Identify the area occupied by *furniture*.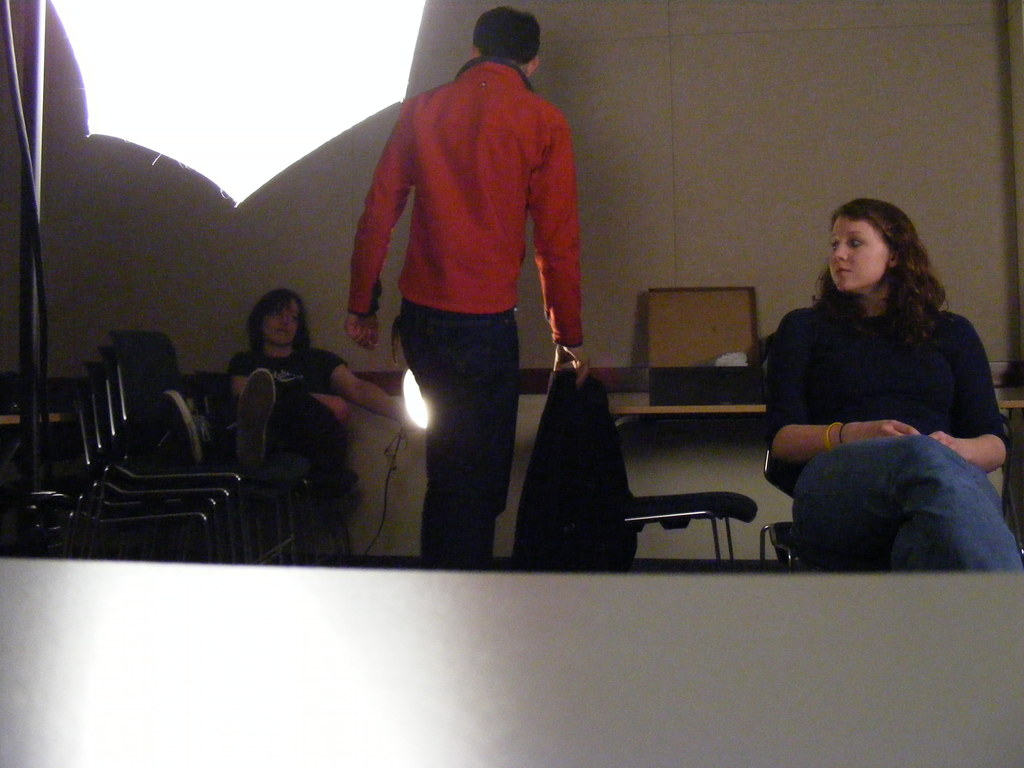
Area: left=607, top=420, right=756, bottom=561.
